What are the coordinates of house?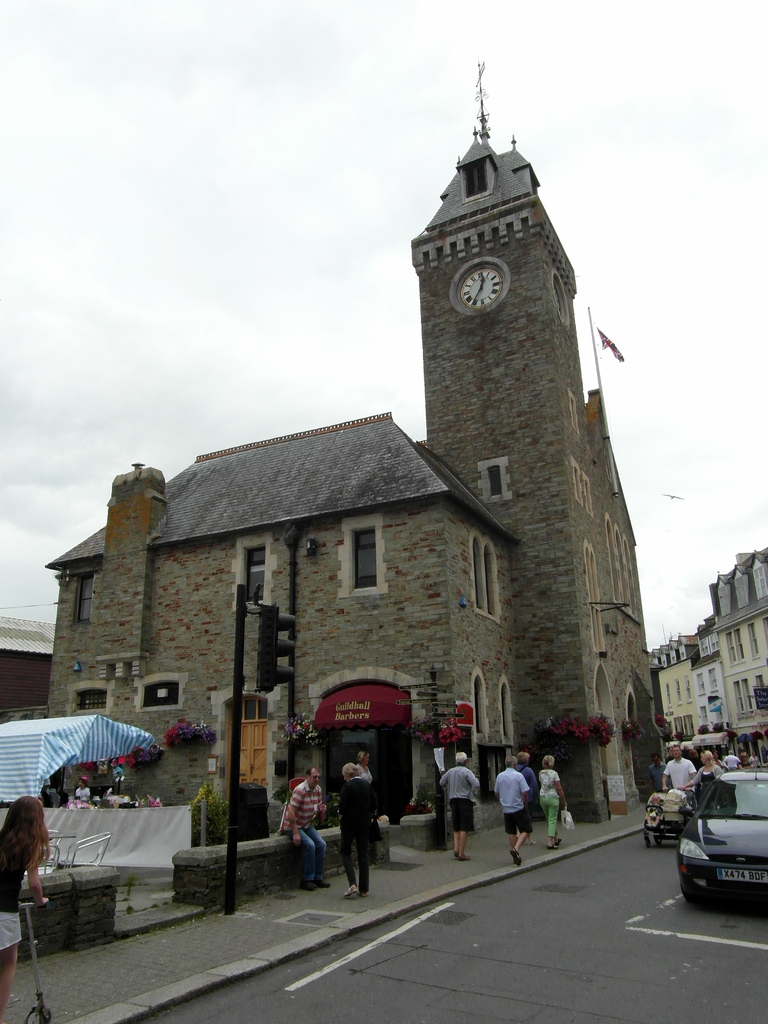
0 614 63 715.
